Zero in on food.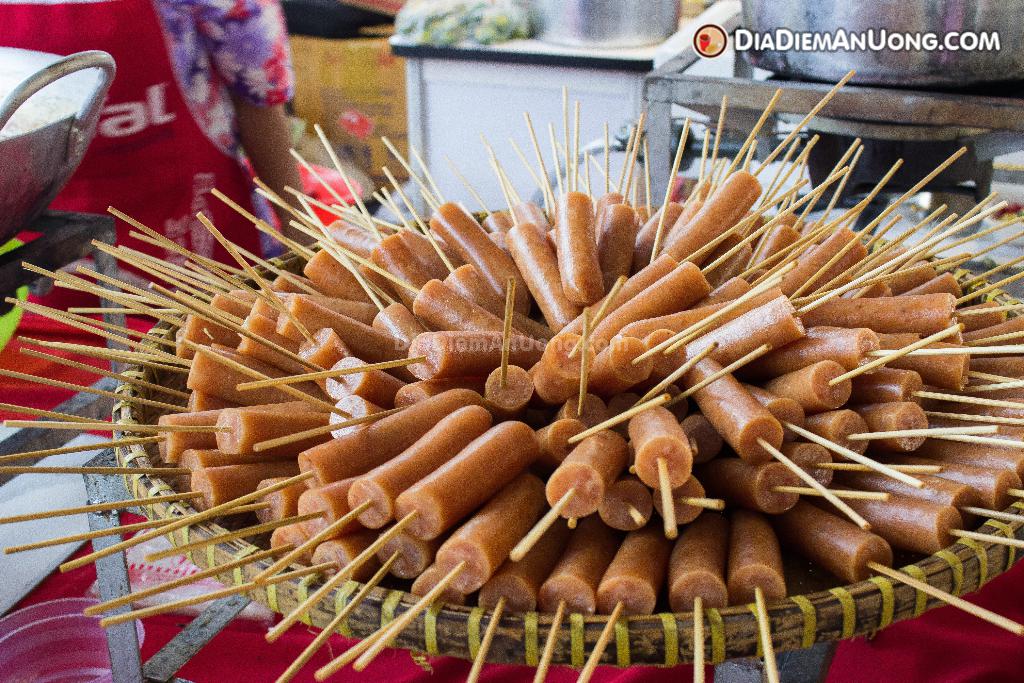
Zeroed in: (23, 120, 1023, 613).
